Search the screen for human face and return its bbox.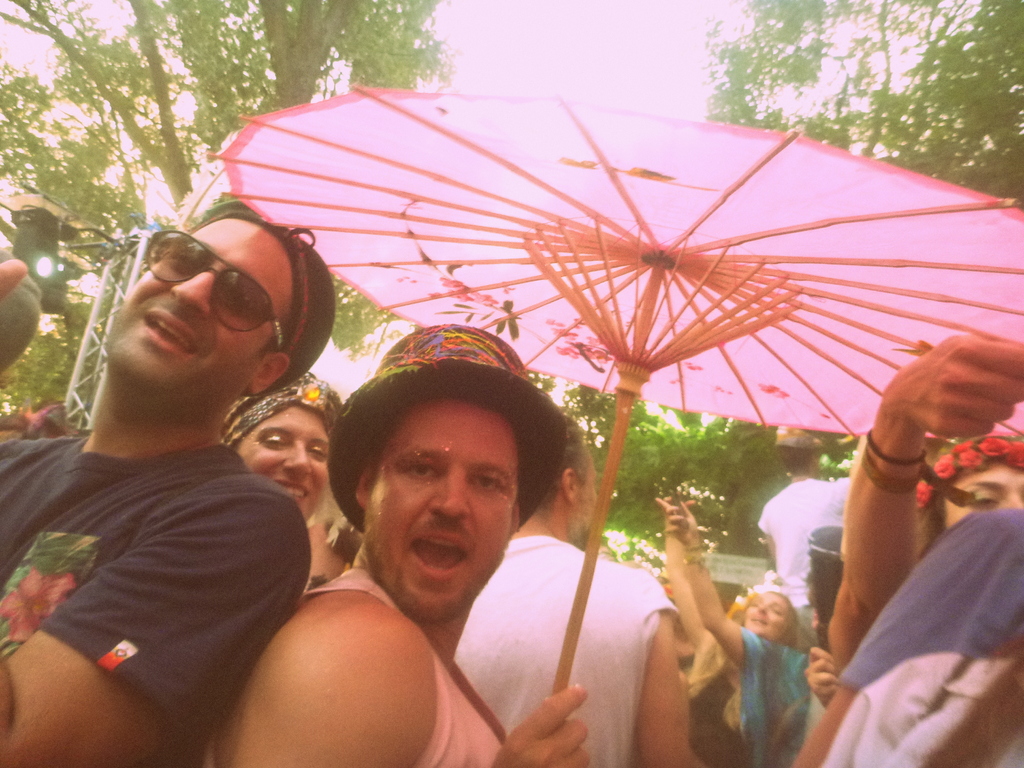
Found: 120,230,269,372.
